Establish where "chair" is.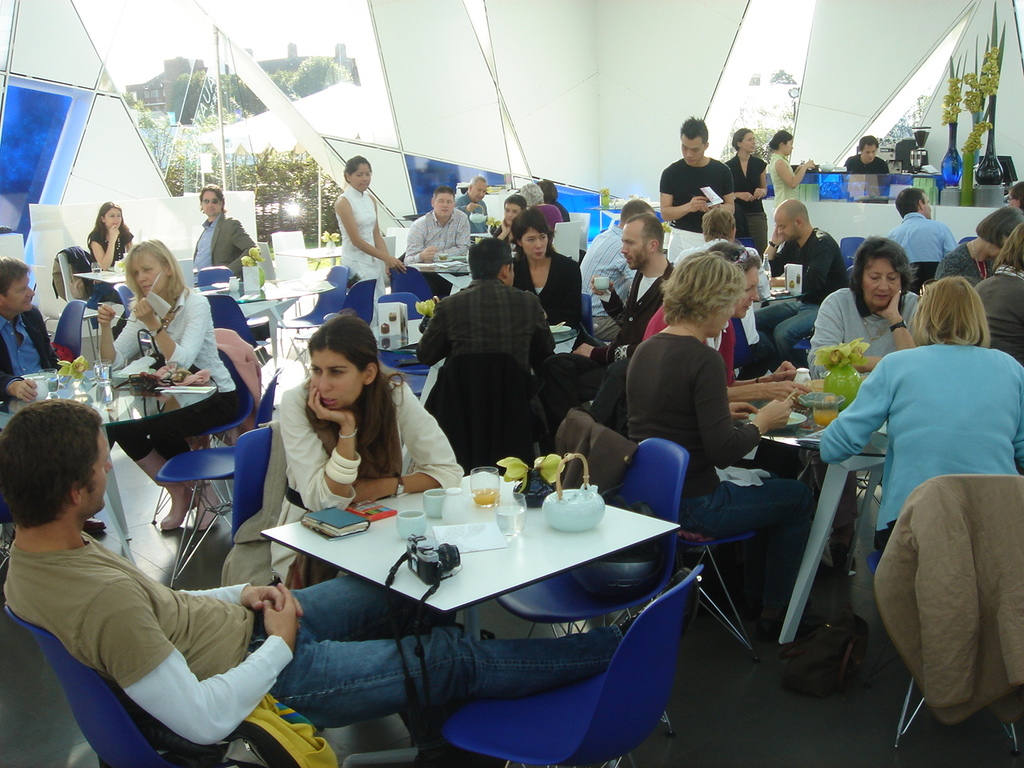
Established at <box>0,606,214,766</box>.
